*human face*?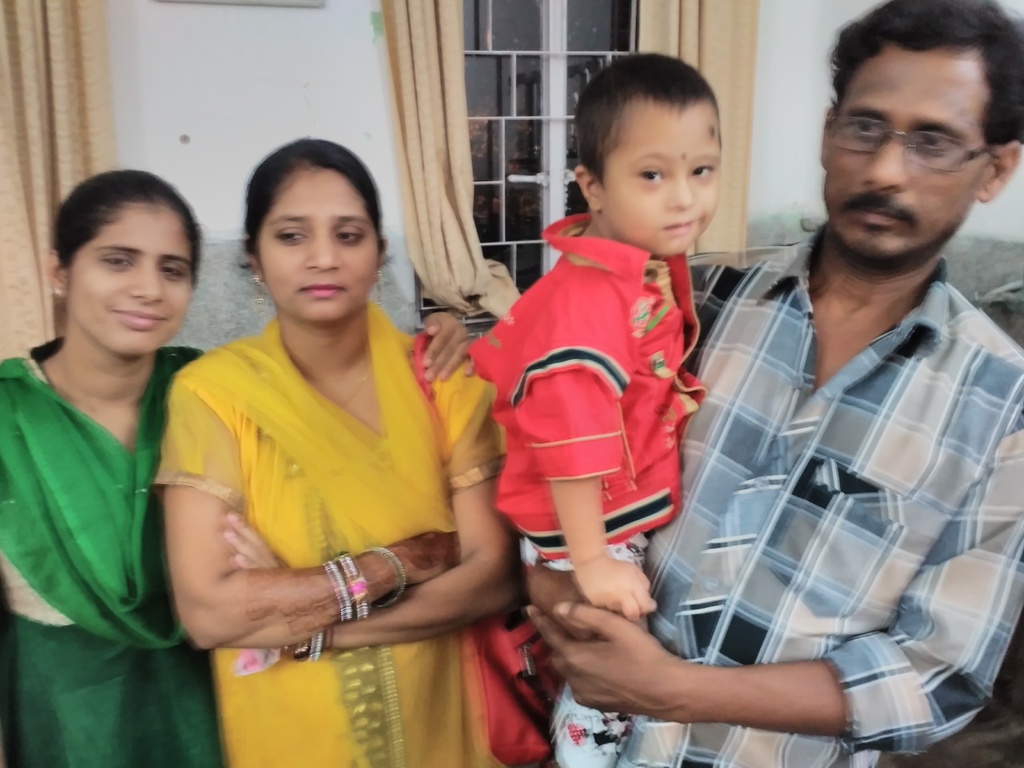
select_region(72, 202, 193, 356)
